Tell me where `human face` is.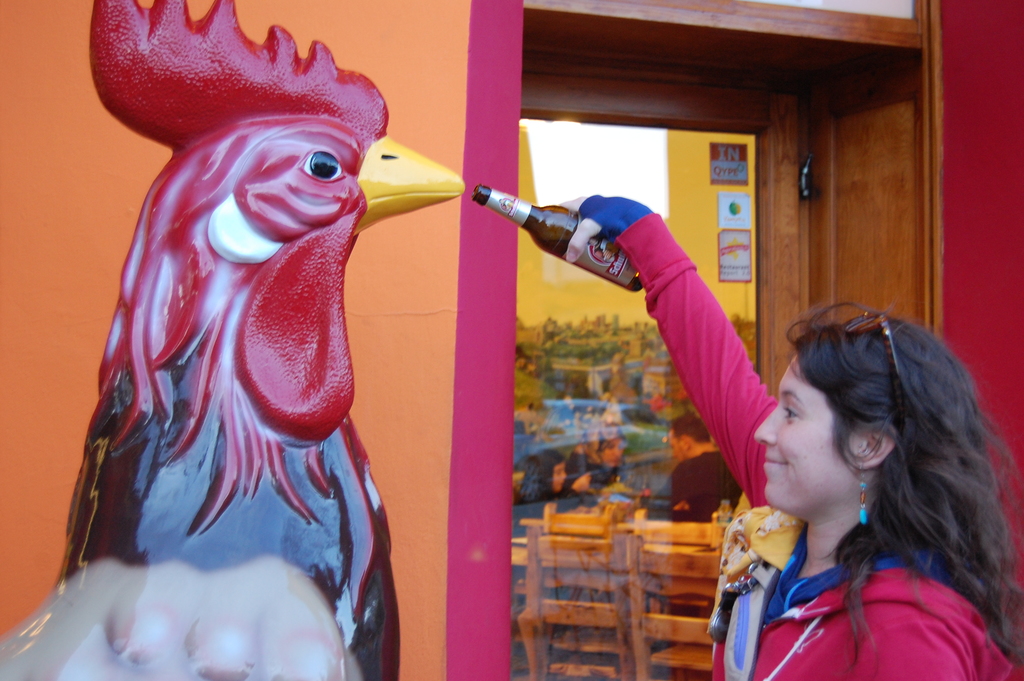
`human face` is at 602/430/621/473.
